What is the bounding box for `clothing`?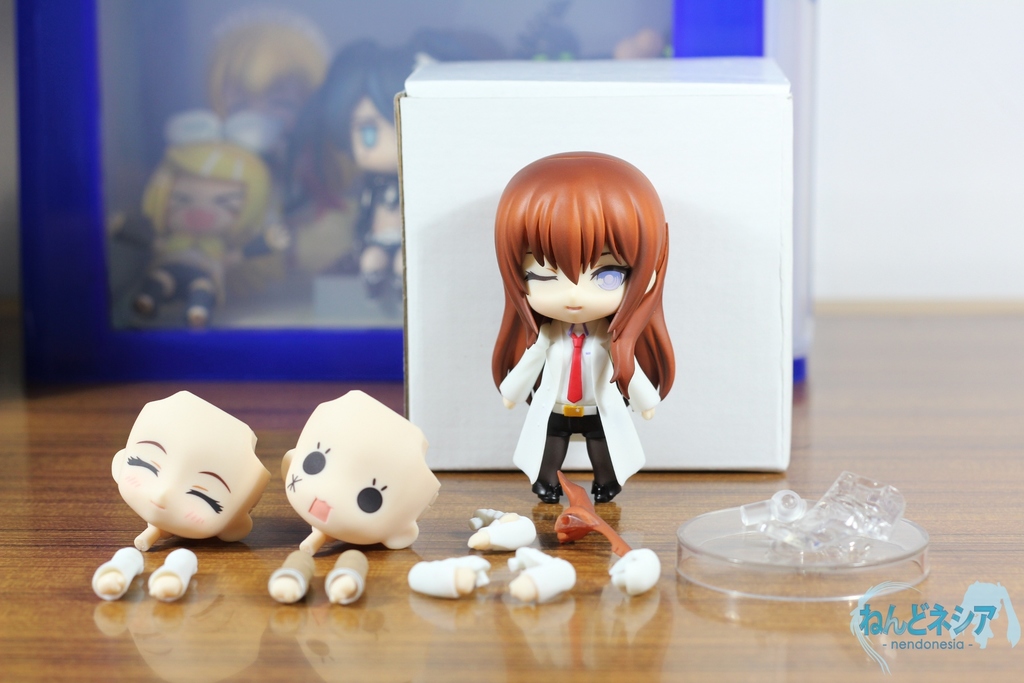
(x1=499, y1=312, x2=662, y2=494).
